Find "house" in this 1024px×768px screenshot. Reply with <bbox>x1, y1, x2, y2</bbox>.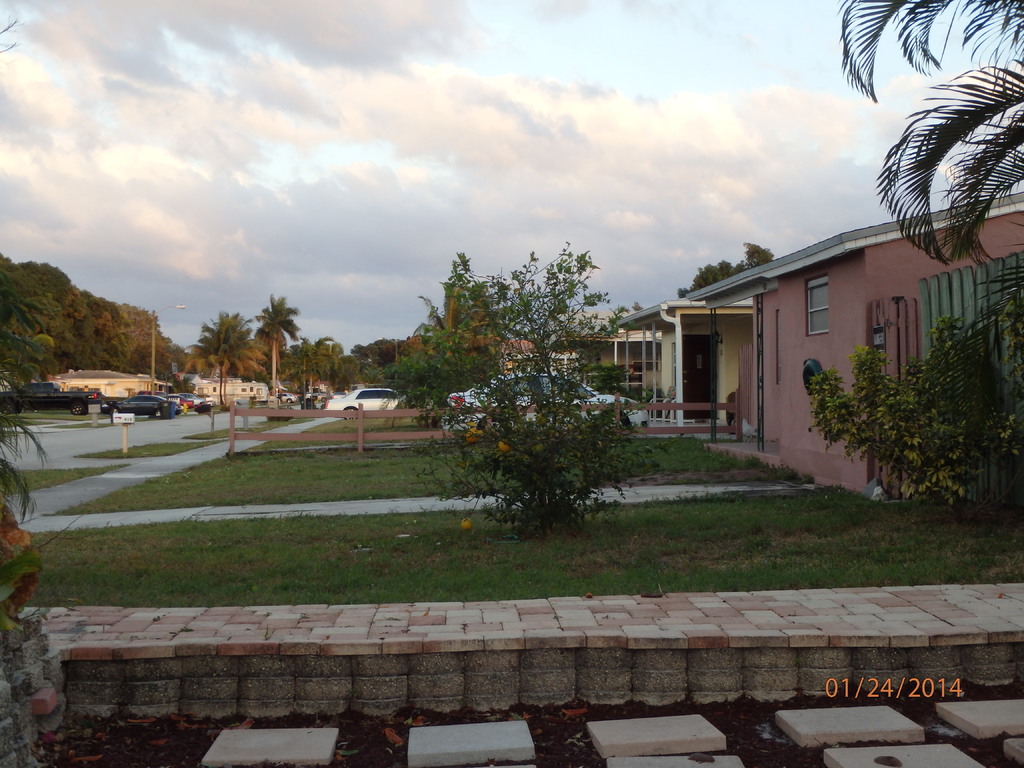
<bbox>192, 378, 270, 409</bbox>.
